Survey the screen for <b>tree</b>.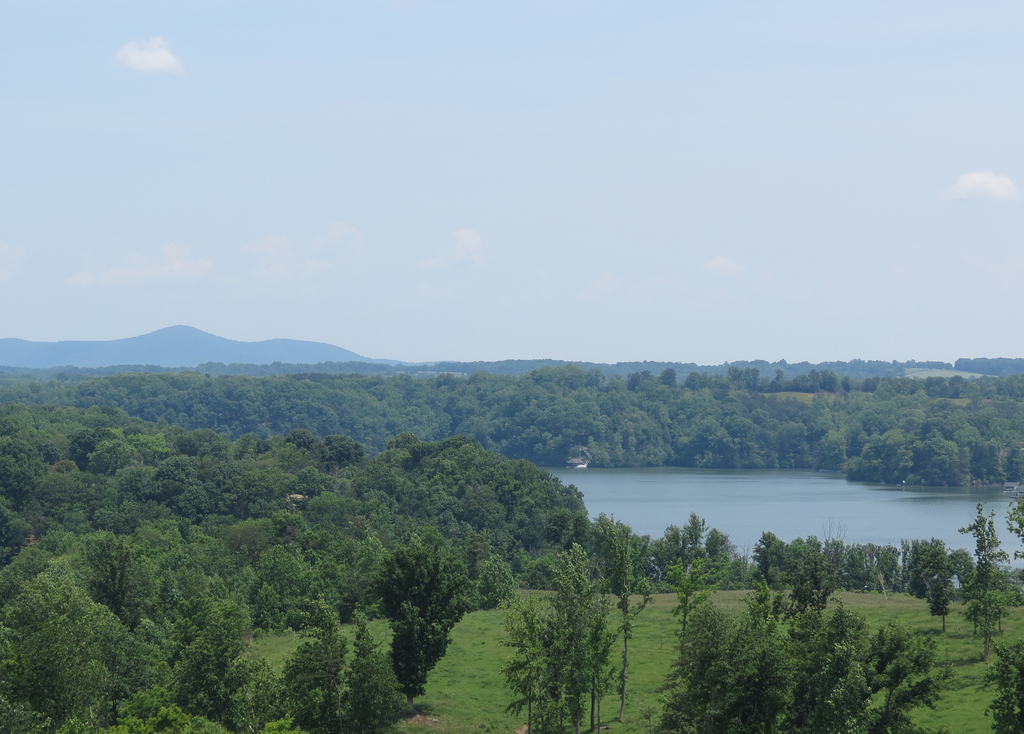
Survey found: [536,550,659,727].
